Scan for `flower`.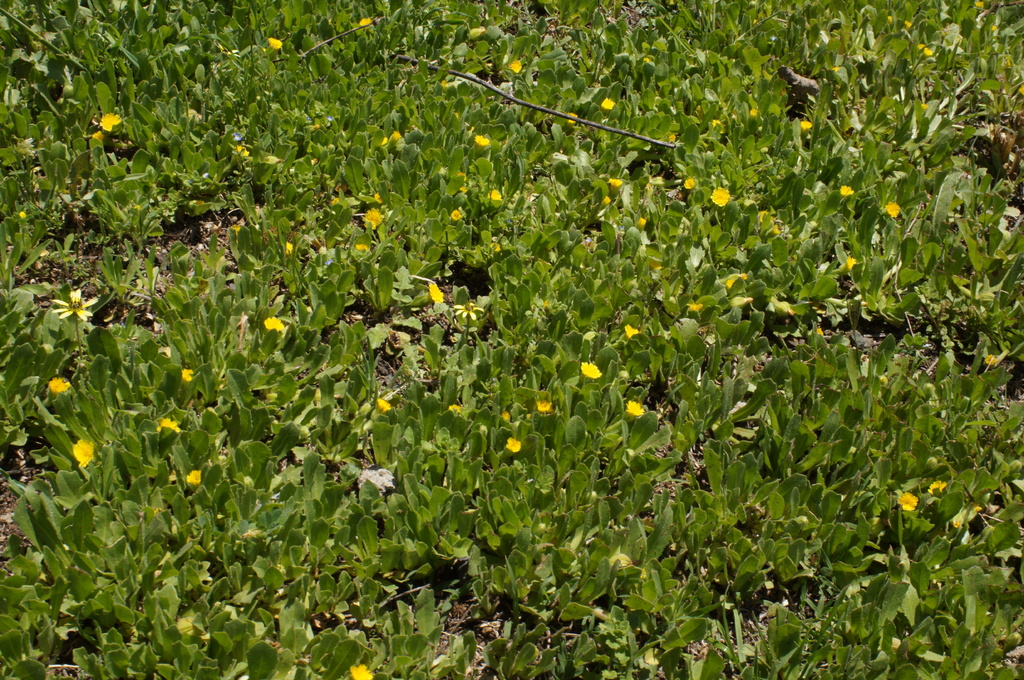
Scan result: 392, 130, 402, 141.
